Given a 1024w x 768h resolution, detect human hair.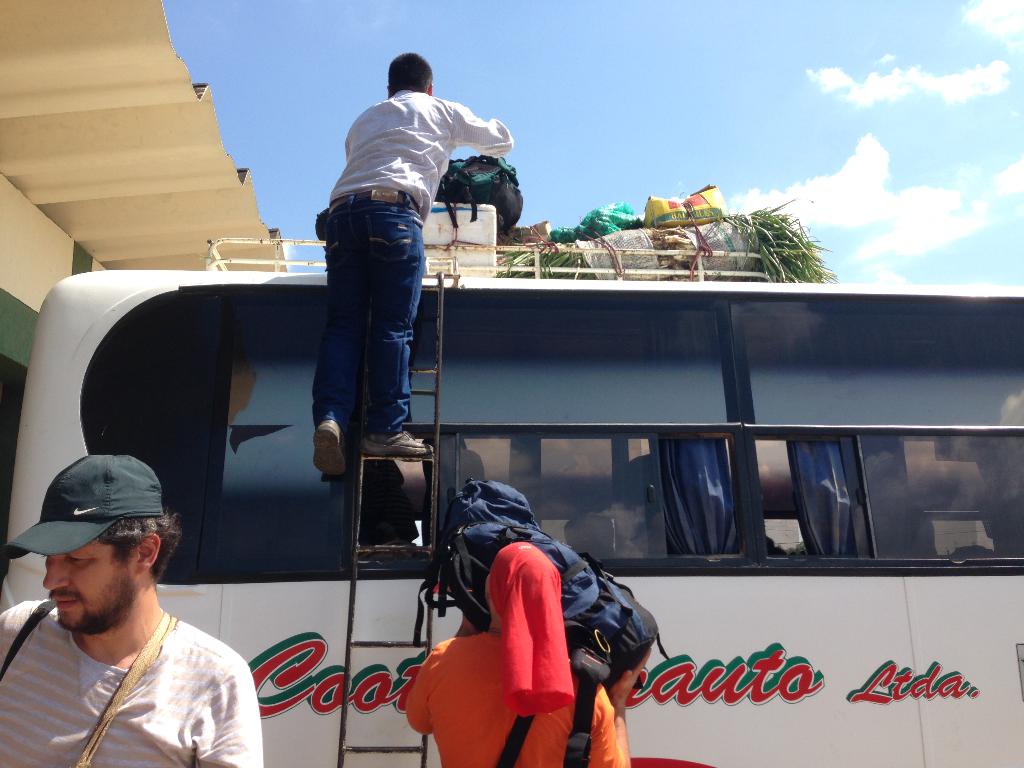
391, 52, 431, 89.
